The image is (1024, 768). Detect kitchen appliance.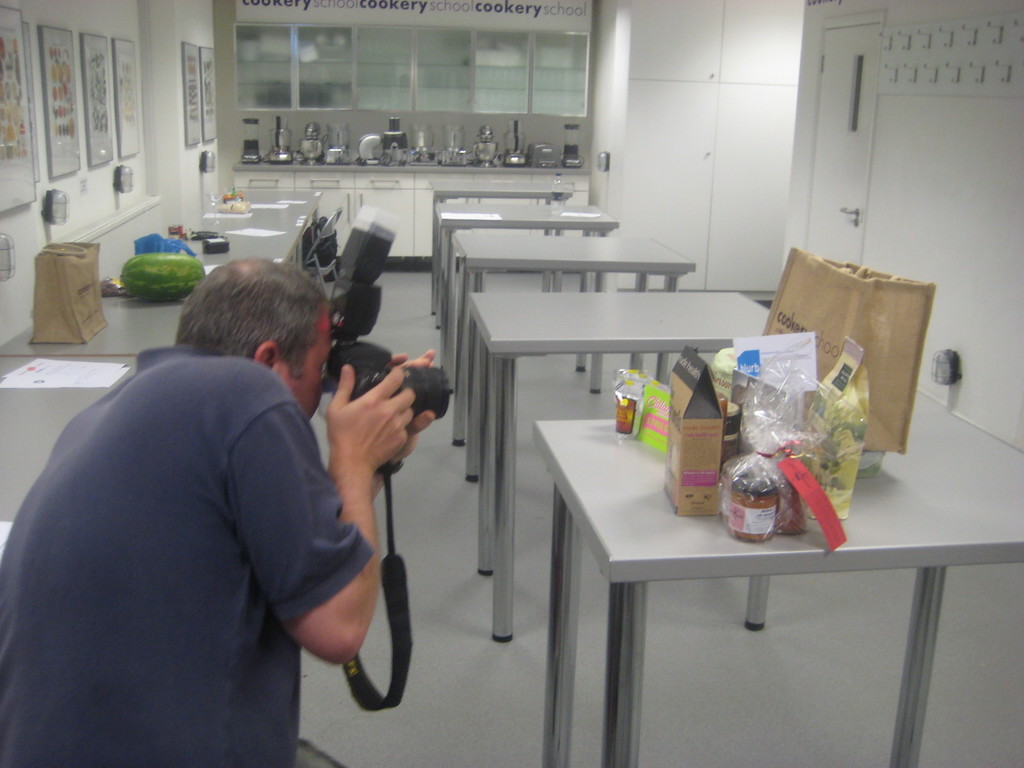
Detection: Rect(31, 244, 114, 347).
